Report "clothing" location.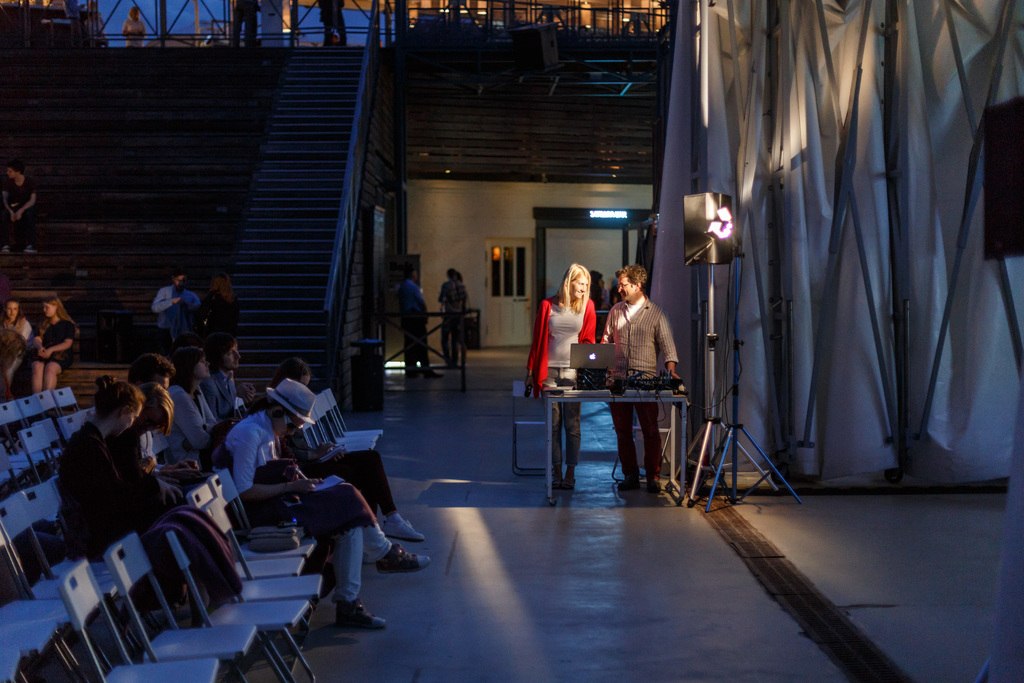
Report: bbox(608, 265, 687, 466).
